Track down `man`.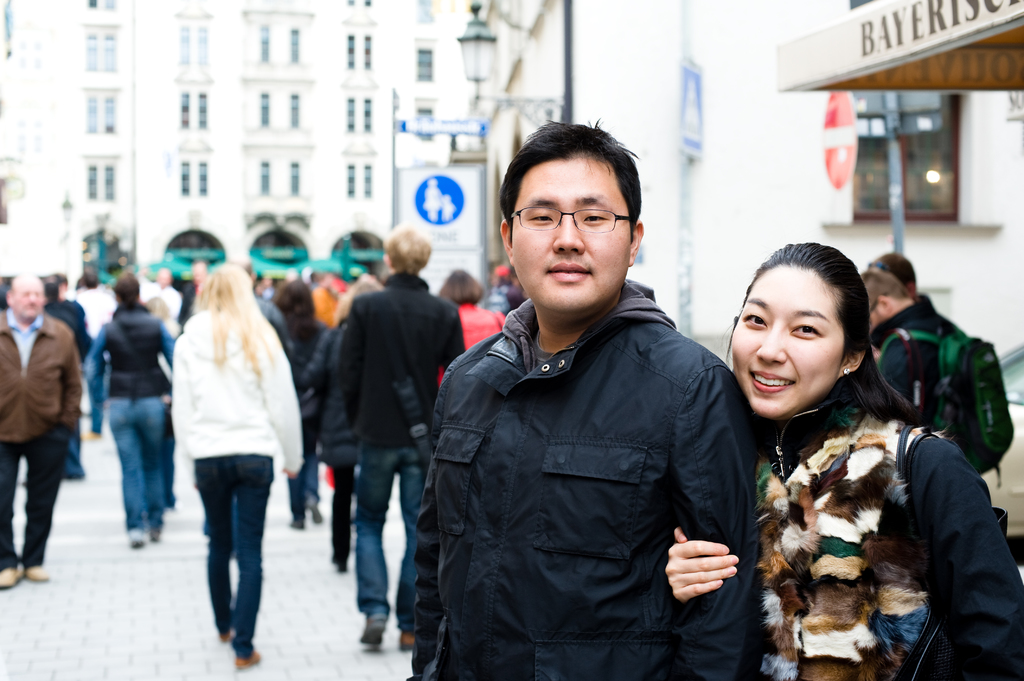
Tracked to crop(84, 273, 181, 547).
